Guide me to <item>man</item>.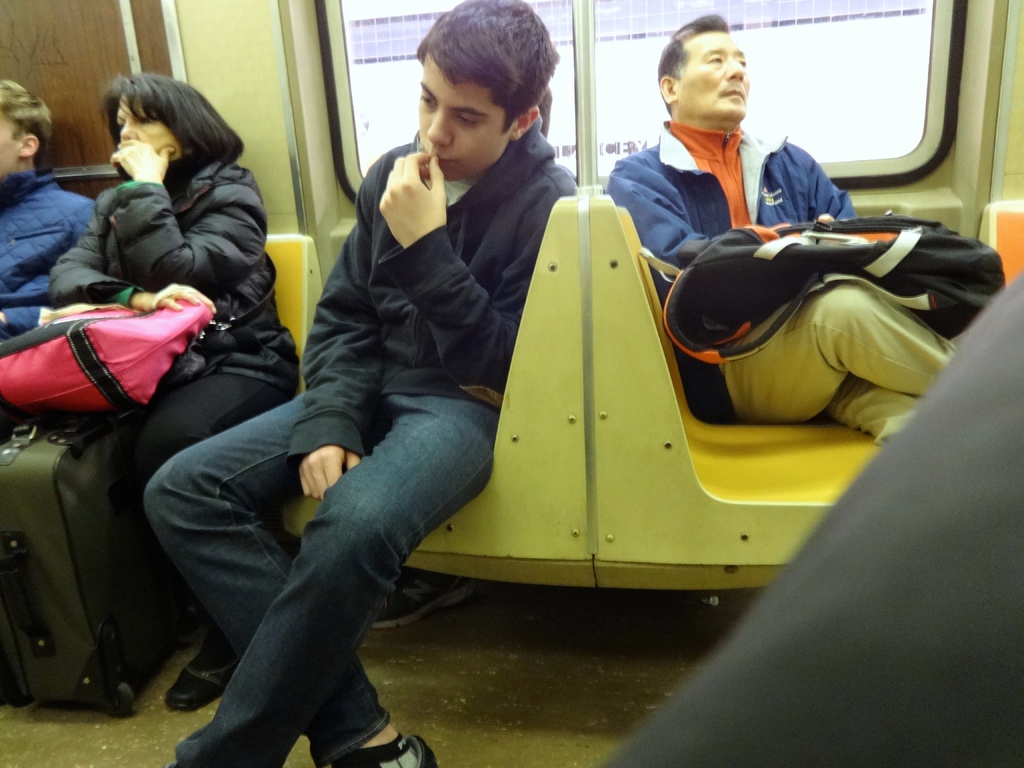
Guidance: detection(141, 0, 575, 767).
